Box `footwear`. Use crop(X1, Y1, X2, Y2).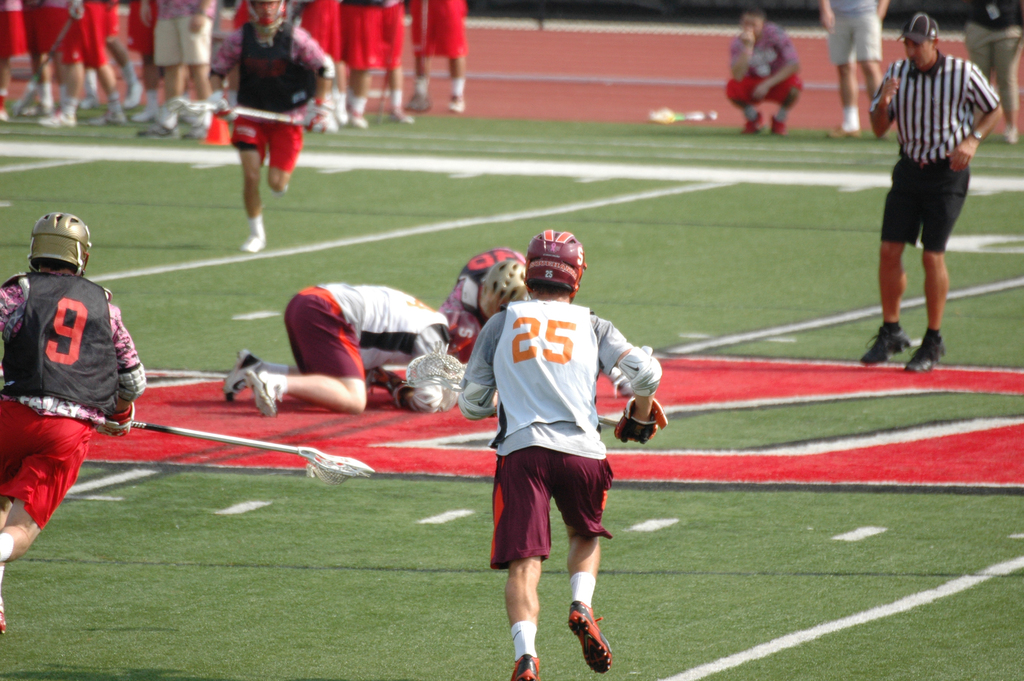
crop(1007, 128, 1021, 143).
